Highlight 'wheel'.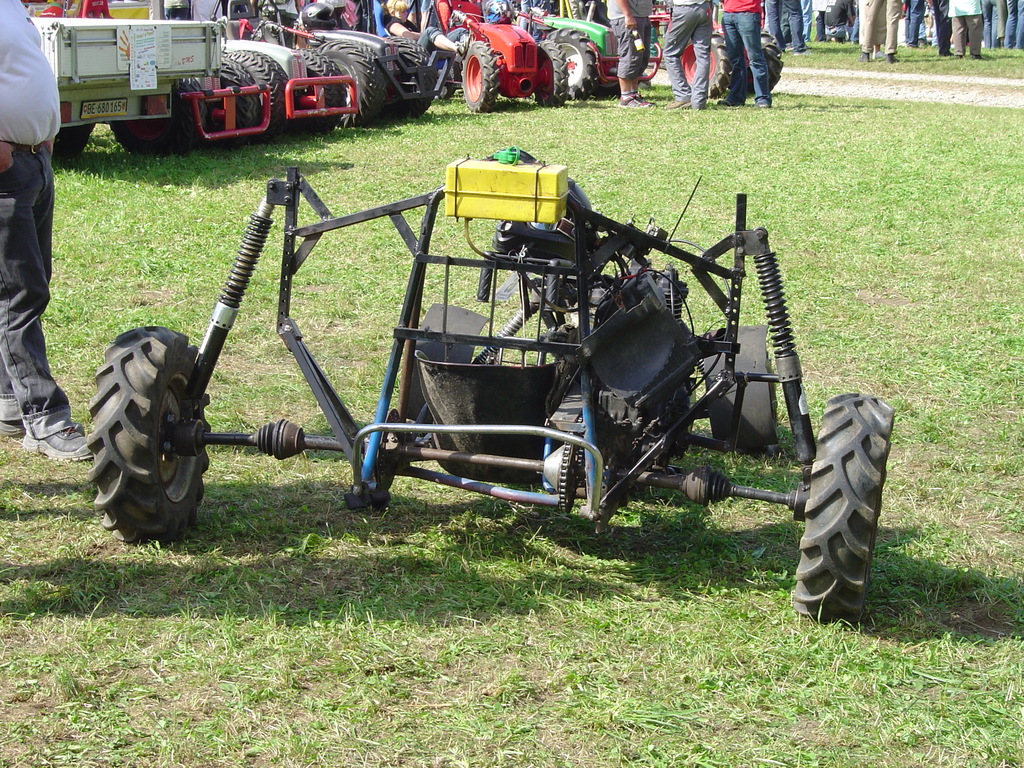
Highlighted region: l=219, t=56, r=255, b=145.
